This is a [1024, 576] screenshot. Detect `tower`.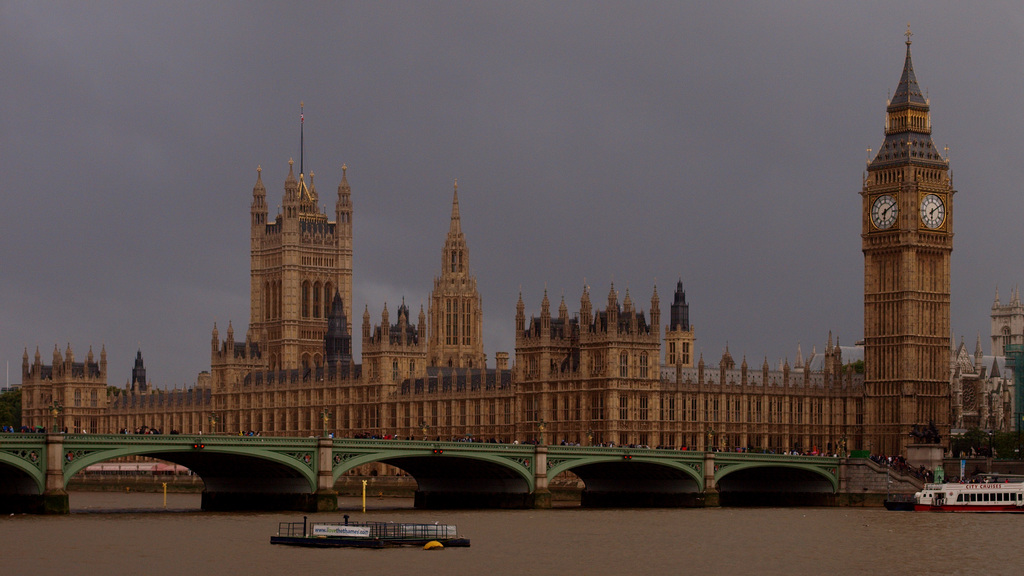
Rect(847, 10, 975, 433).
